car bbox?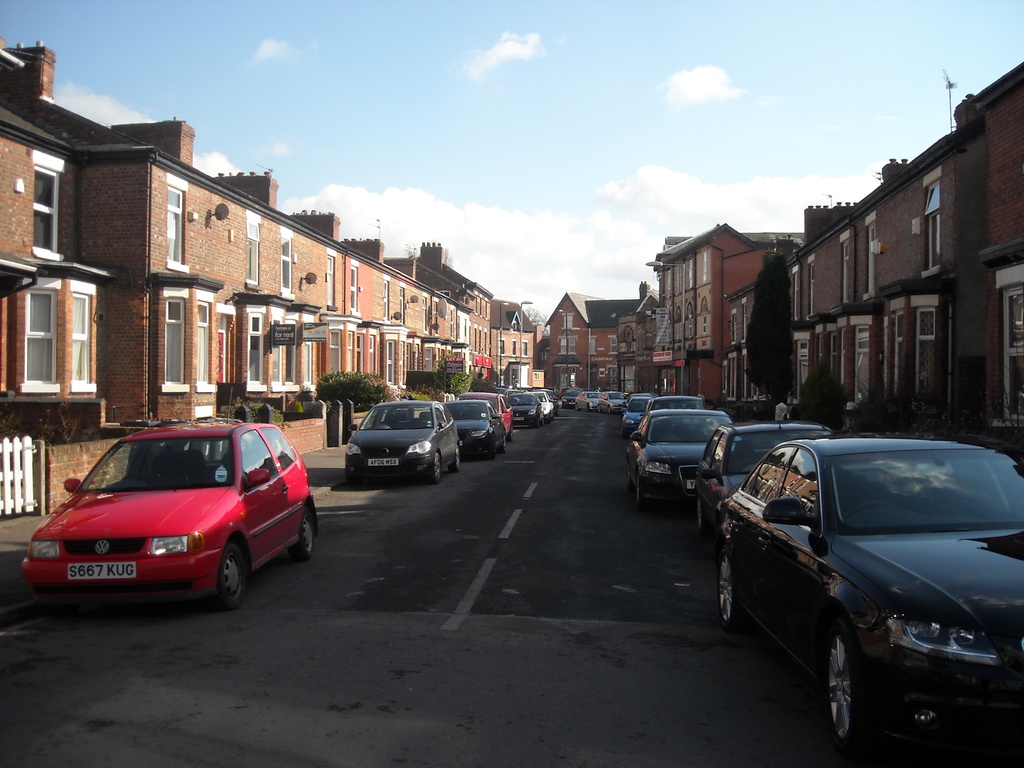
rect(566, 390, 1023, 767)
